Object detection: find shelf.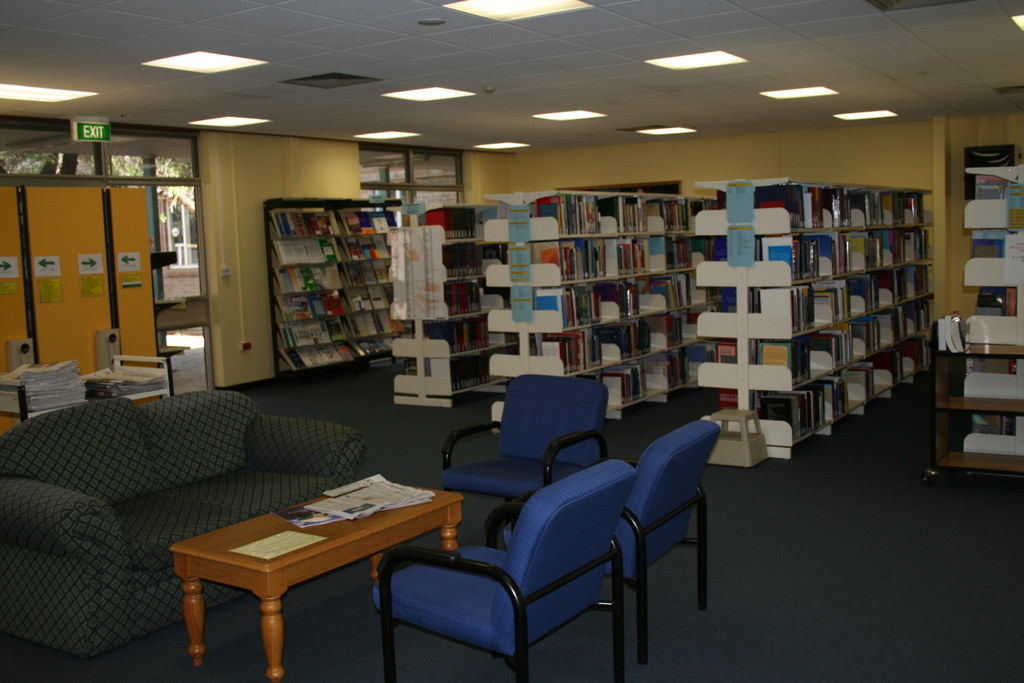
<bbox>284, 315, 340, 339</bbox>.
